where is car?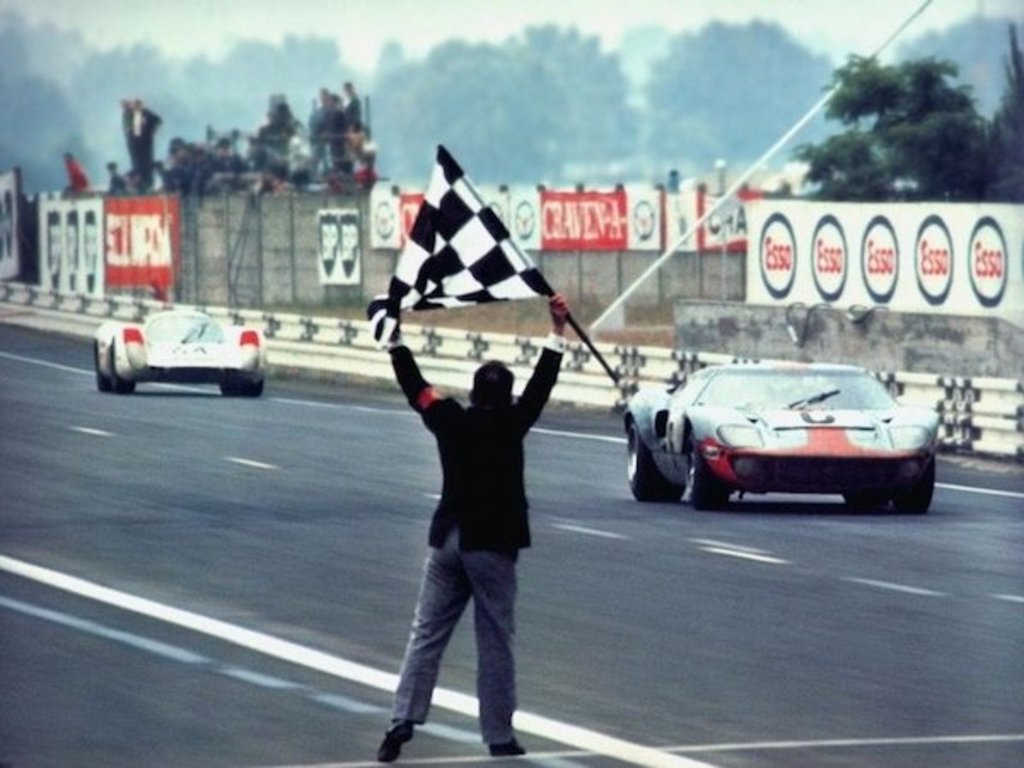
621/343/940/517.
